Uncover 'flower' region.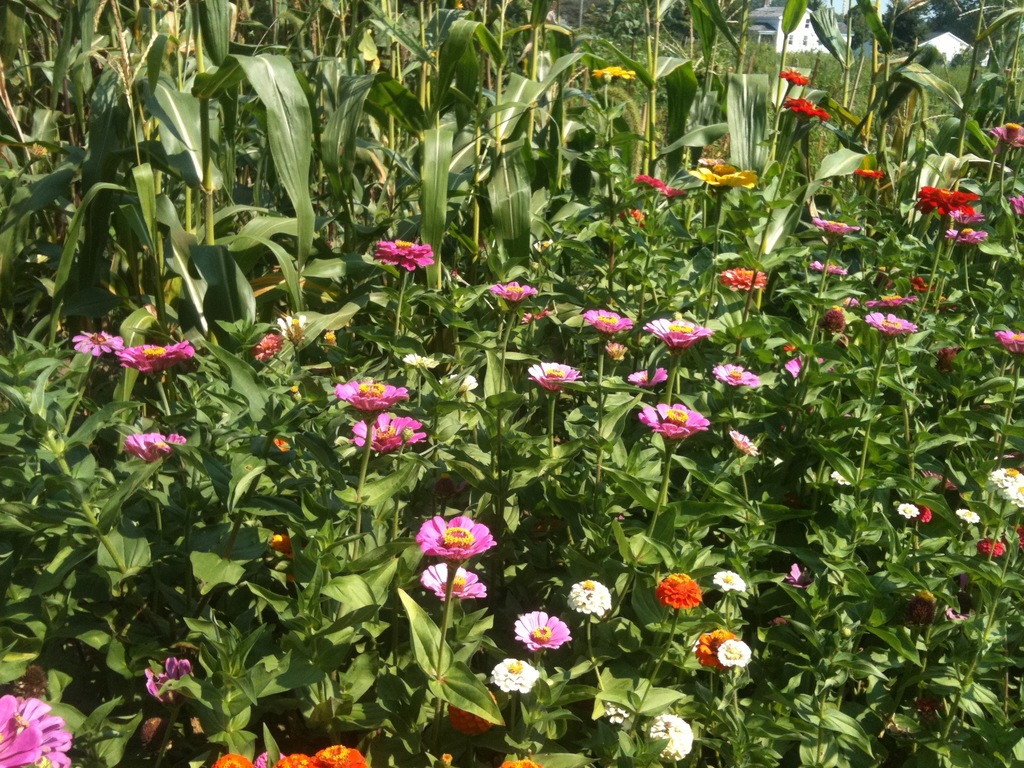
Uncovered: crop(323, 373, 415, 410).
